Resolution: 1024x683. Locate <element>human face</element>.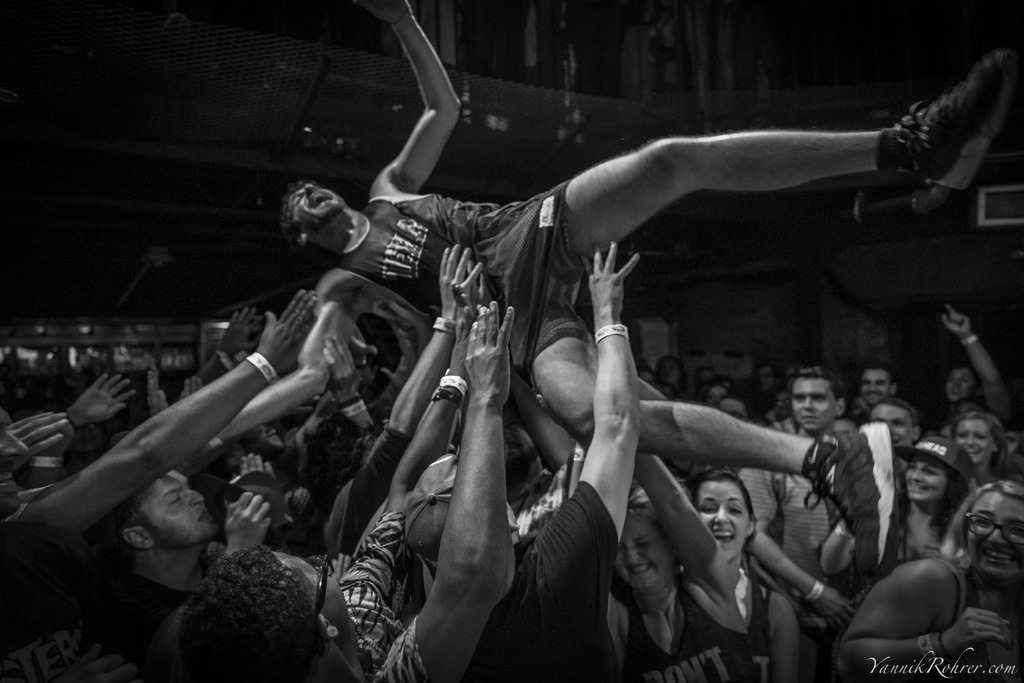
[613,515,672,588].
